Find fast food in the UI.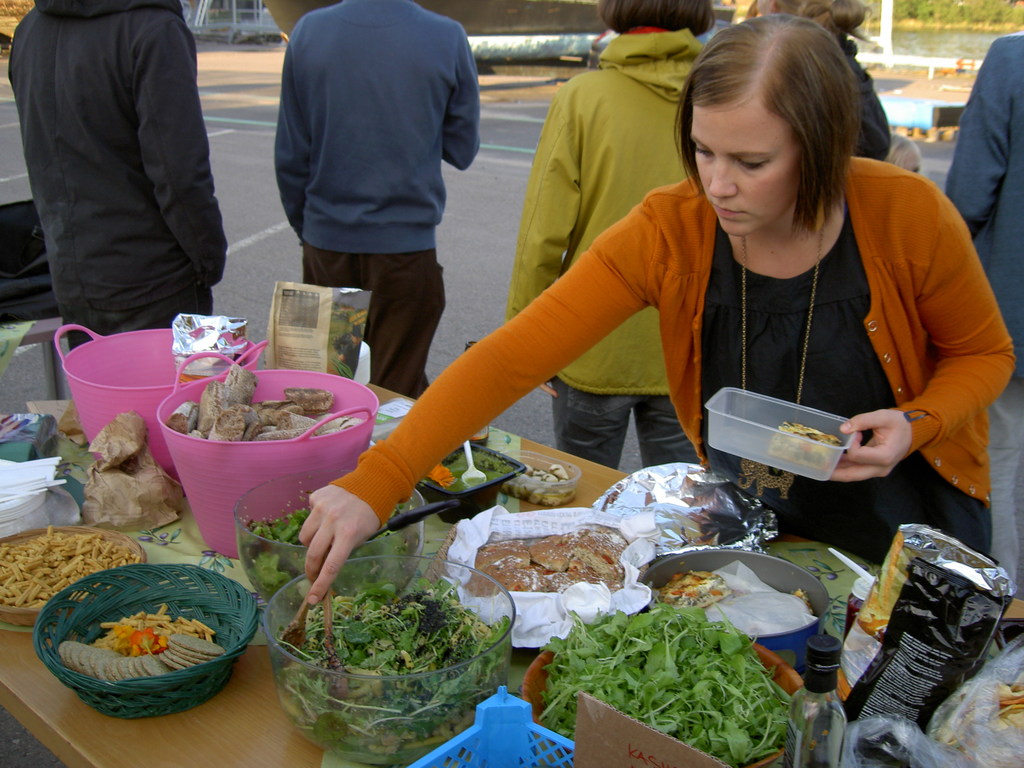
UI element at box(170, 362, 334, 444).
